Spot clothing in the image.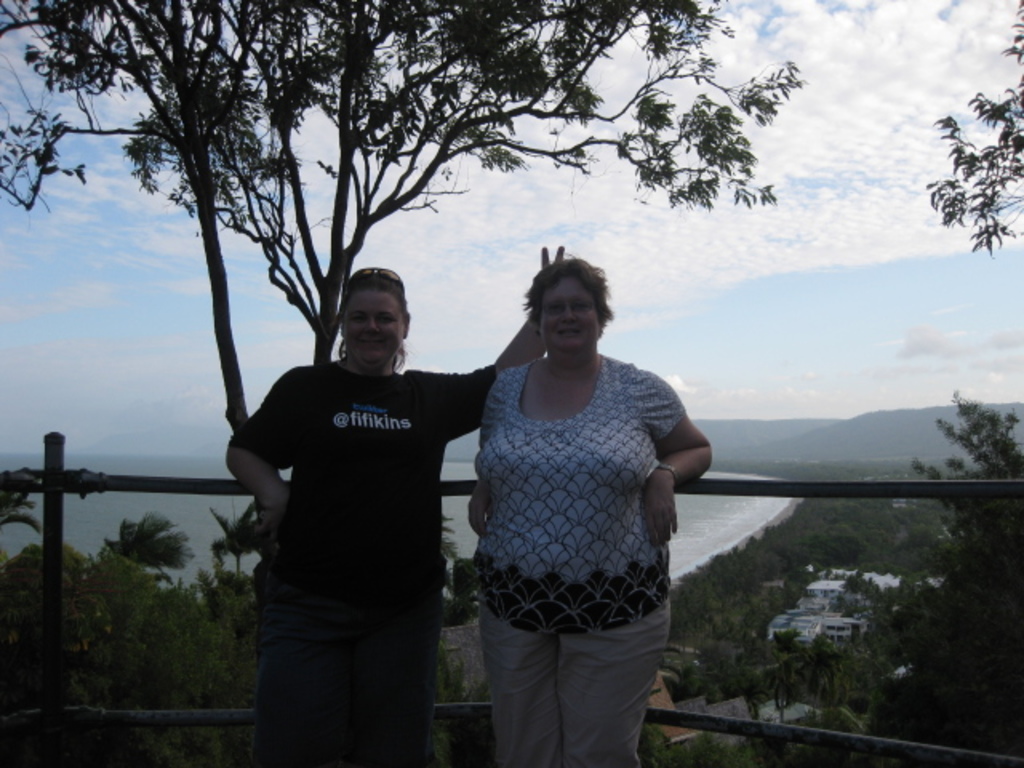
clothing found at [left=466, top=250, right=709, bottom=767].
